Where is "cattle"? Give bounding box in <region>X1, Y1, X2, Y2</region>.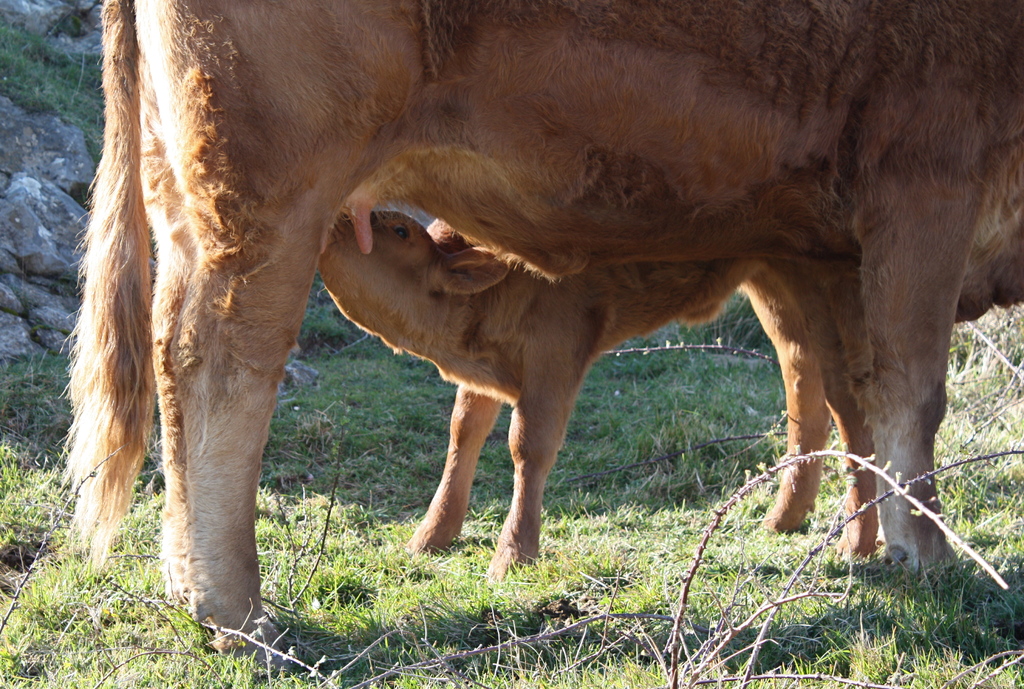
<region>49, 0, 1023, 676</region>.
